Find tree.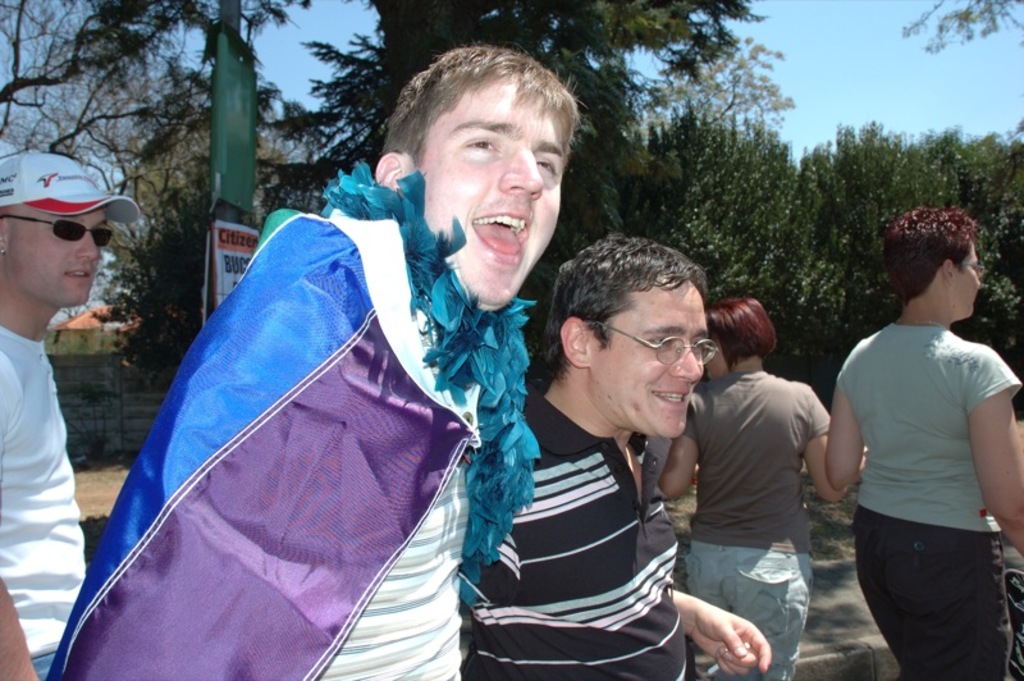
<bbox>0, 0, 306, 138</bbox>.
